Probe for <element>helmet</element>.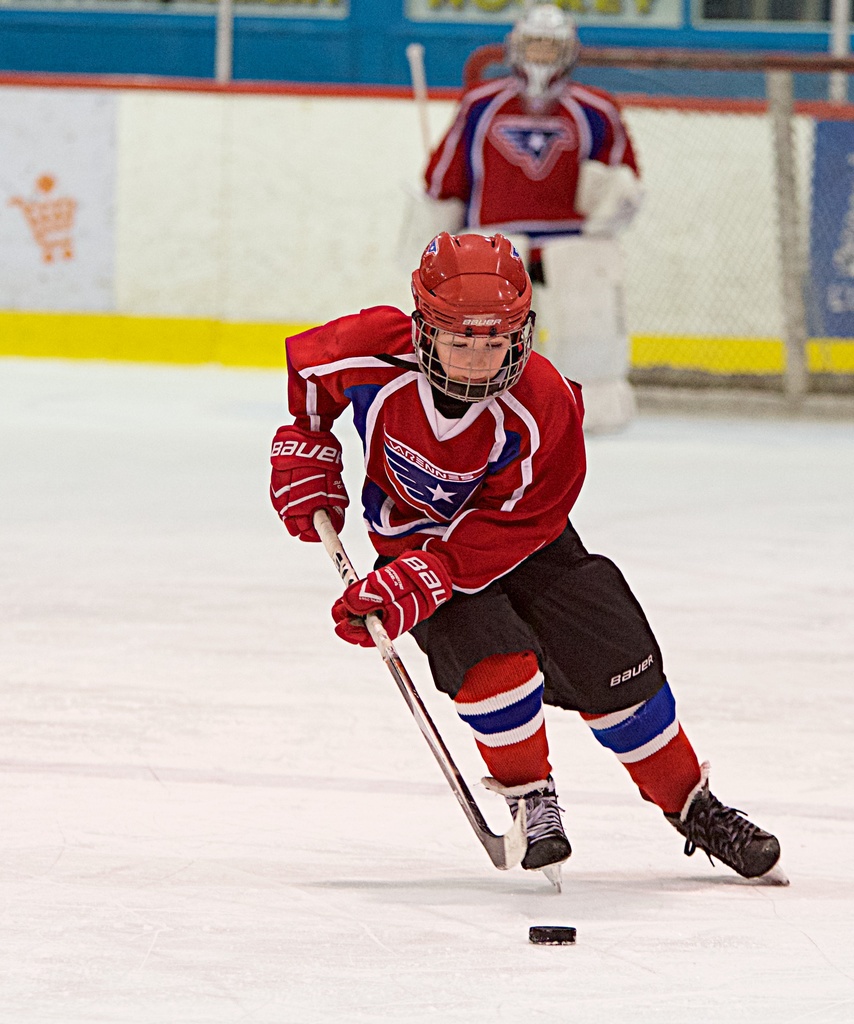
Probe result: 410, 237, 541, 393.
